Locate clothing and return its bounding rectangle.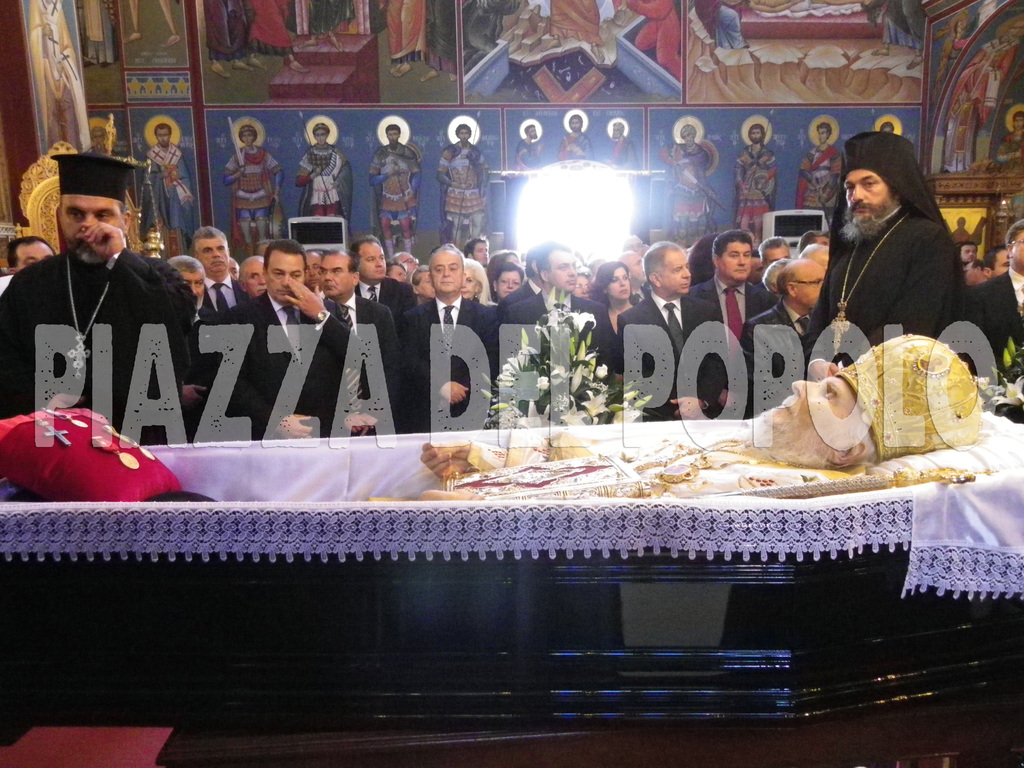
607,135,640,175.
